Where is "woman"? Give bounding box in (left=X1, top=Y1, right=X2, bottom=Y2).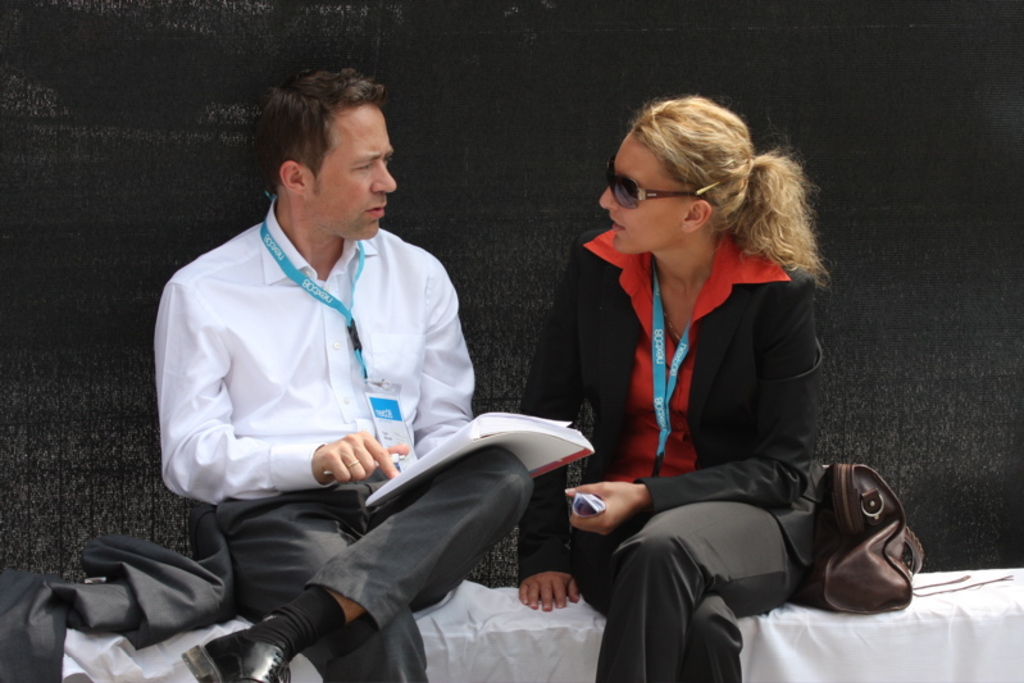
(left=541, top=106, right=860, bottom=682).
